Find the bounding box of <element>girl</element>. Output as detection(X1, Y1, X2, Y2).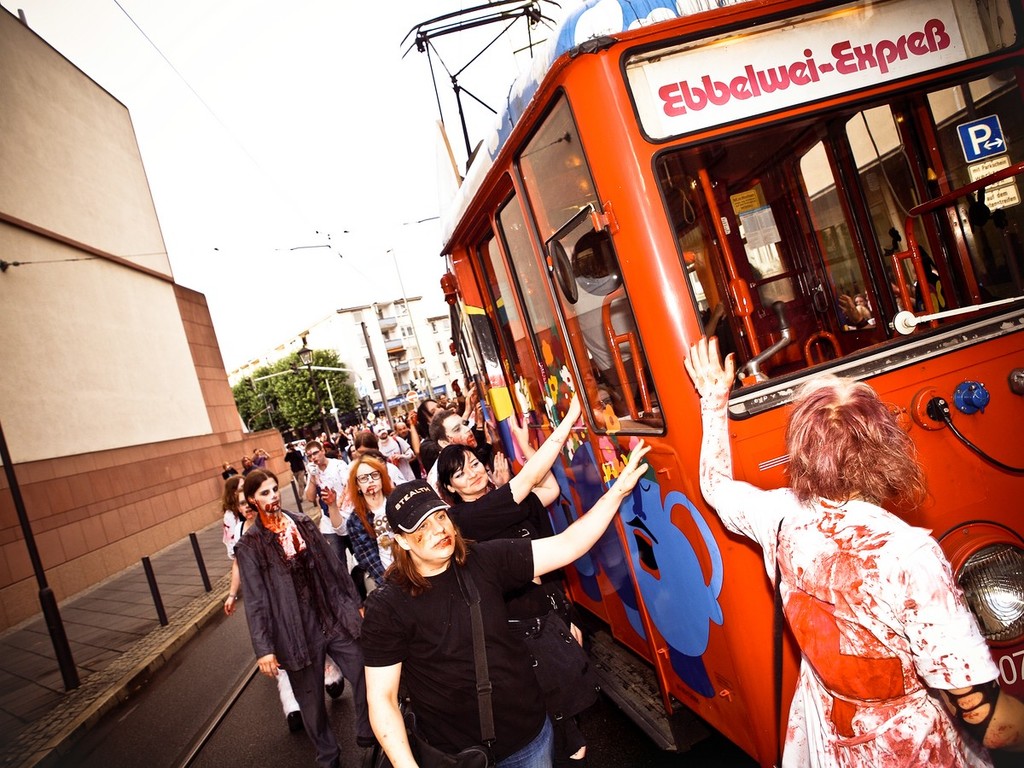
detection(699, 333, 1023, 767).
